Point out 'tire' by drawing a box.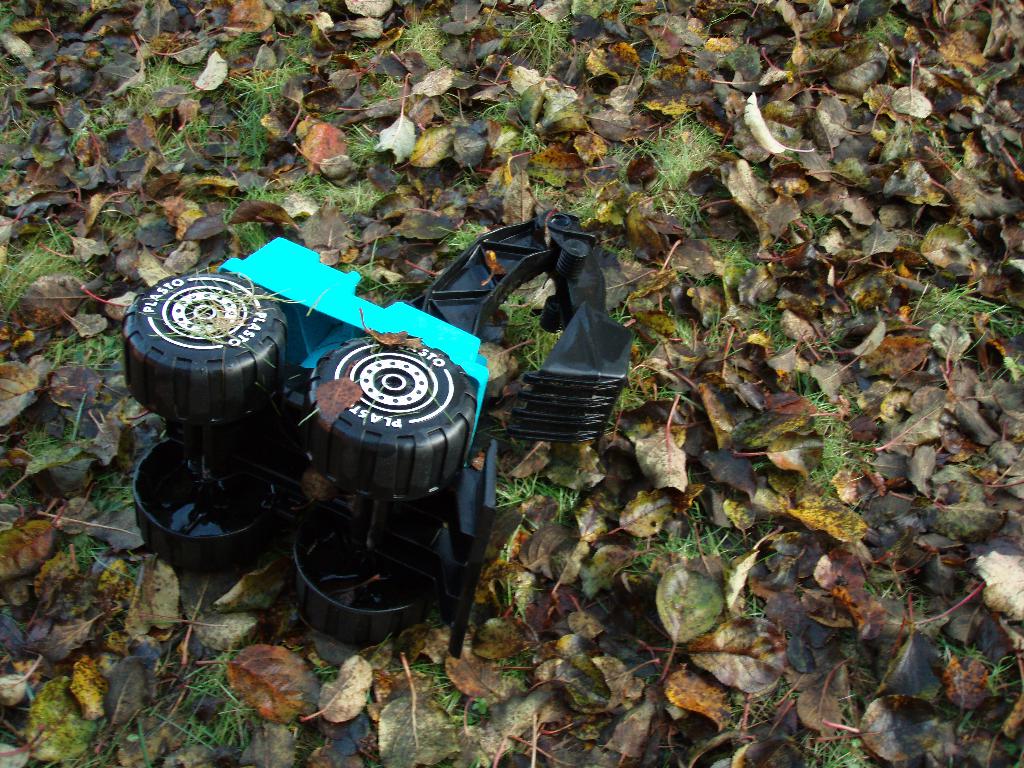
(286, 500, 470, 643).
